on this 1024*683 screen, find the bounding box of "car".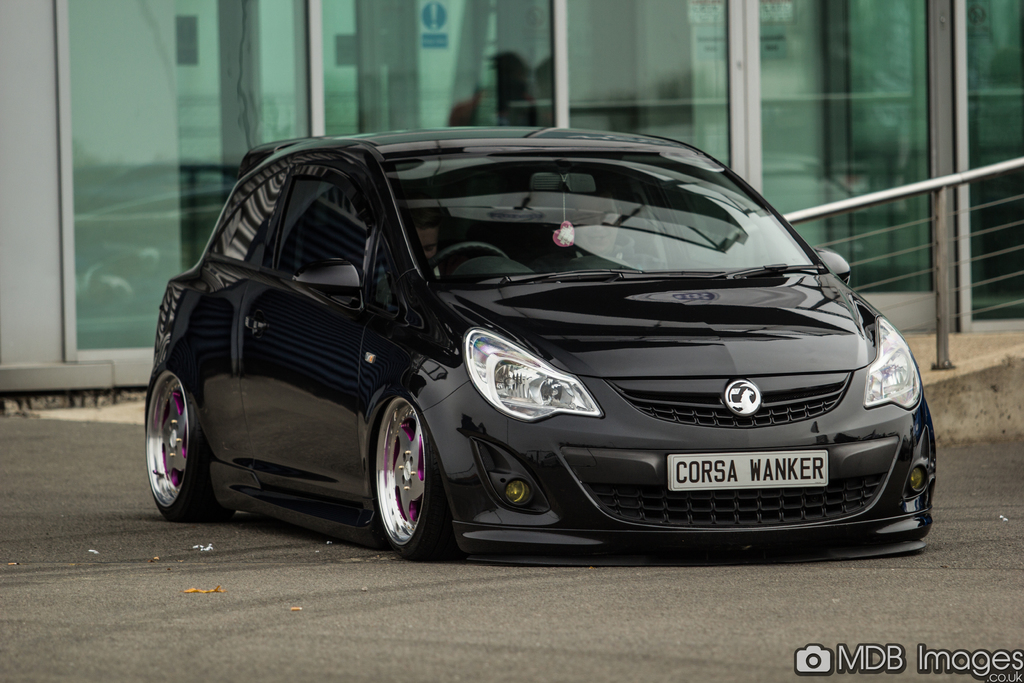
Bounding box: [x1=147, y1=130, x2=938, y2=558].
